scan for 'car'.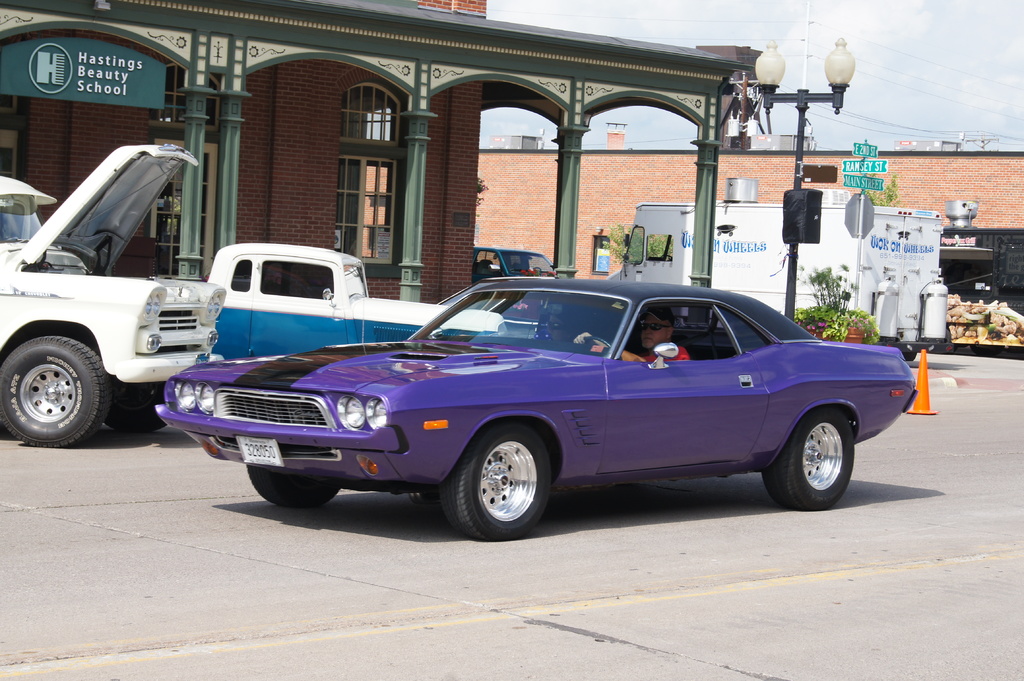
Scan result: {"left": 209, "top": 246, "right": 506, "bottom": 363}.
